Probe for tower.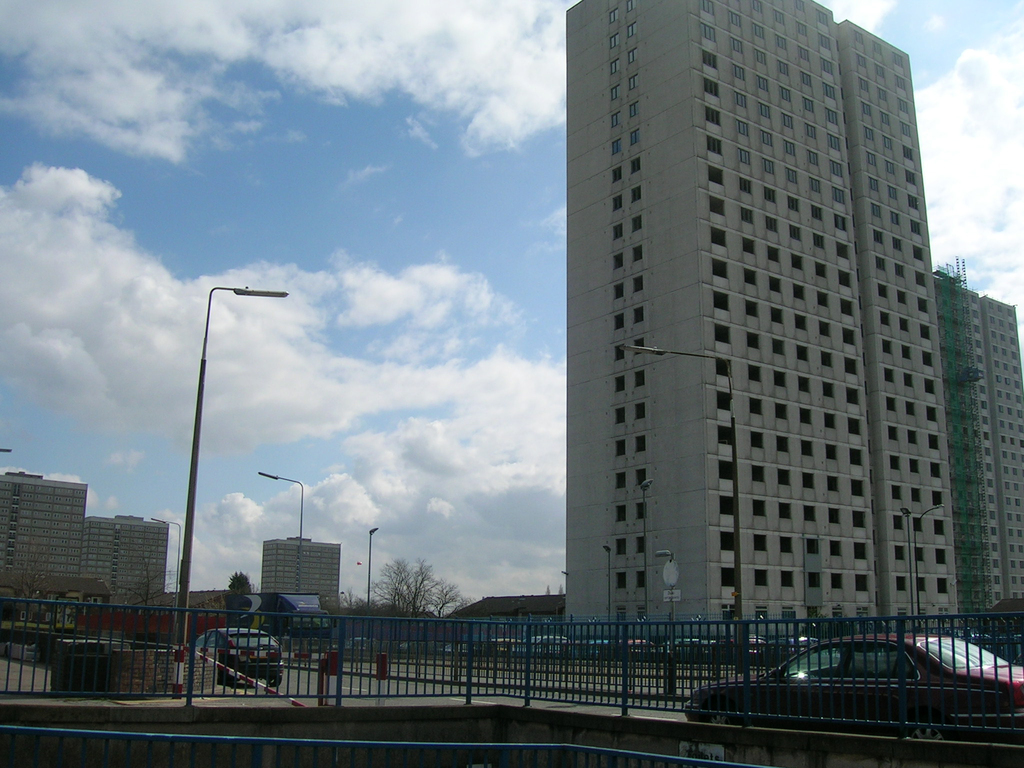
Probe result: [x1=982, y1=298, x2=1023, y2=595].
